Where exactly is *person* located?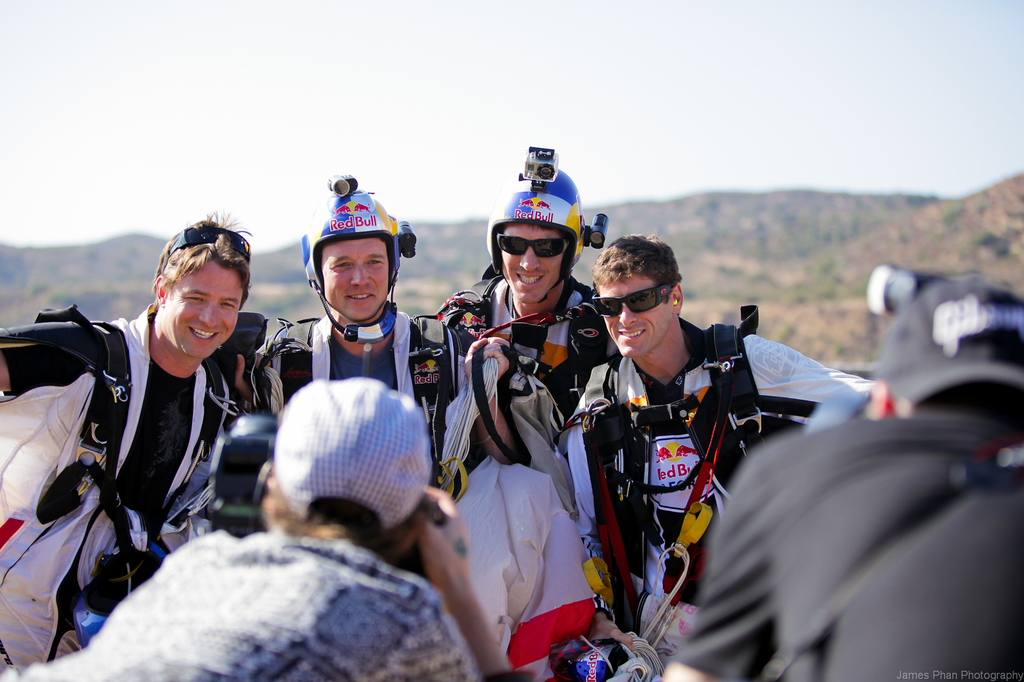
Its bounding box is box=[248, 176, 511, 497].
